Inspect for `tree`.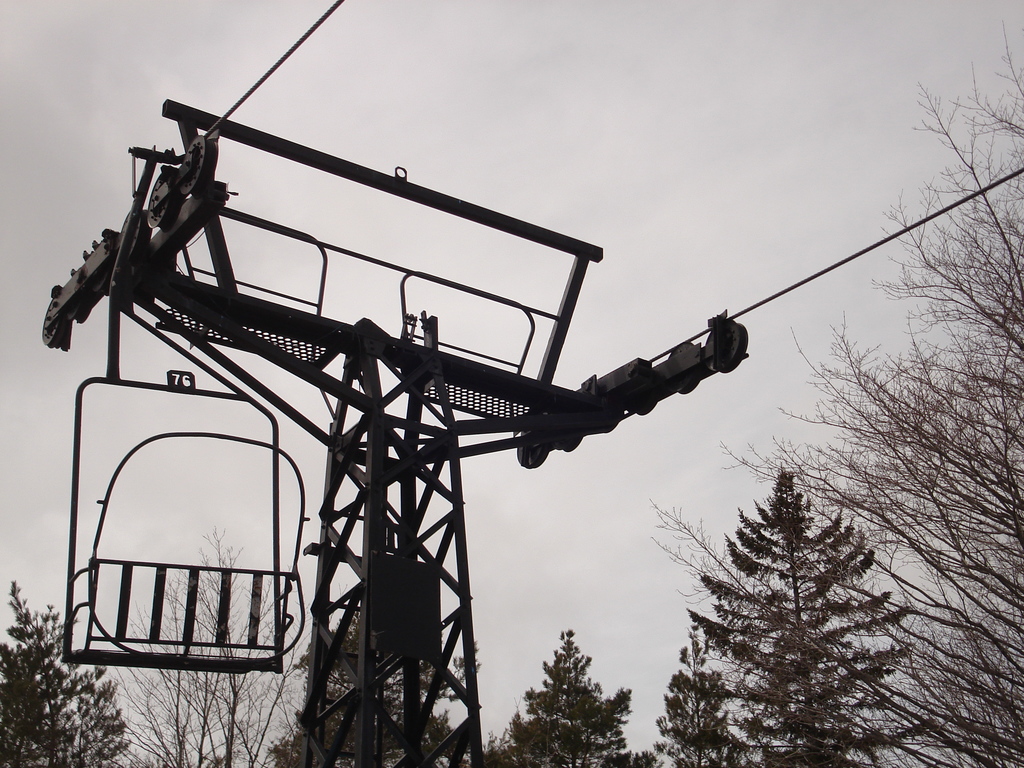
Inspection: Rect(122, 516, 304, 767).
